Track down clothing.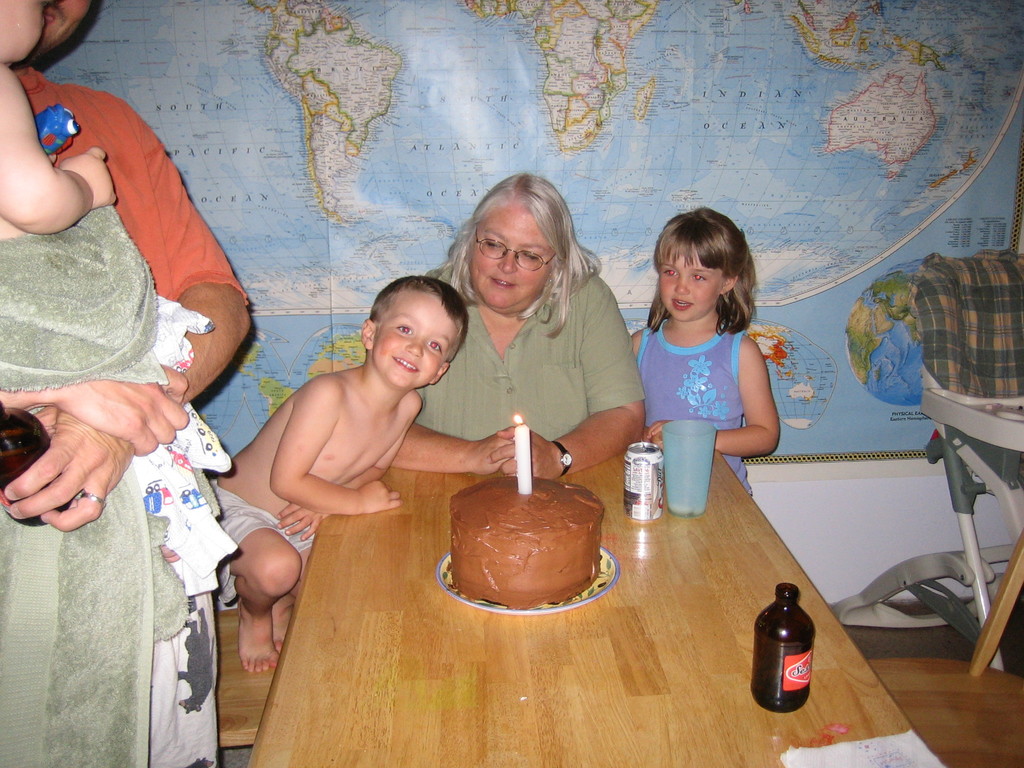
Tracked to <box>406,259,655,444</box>.
